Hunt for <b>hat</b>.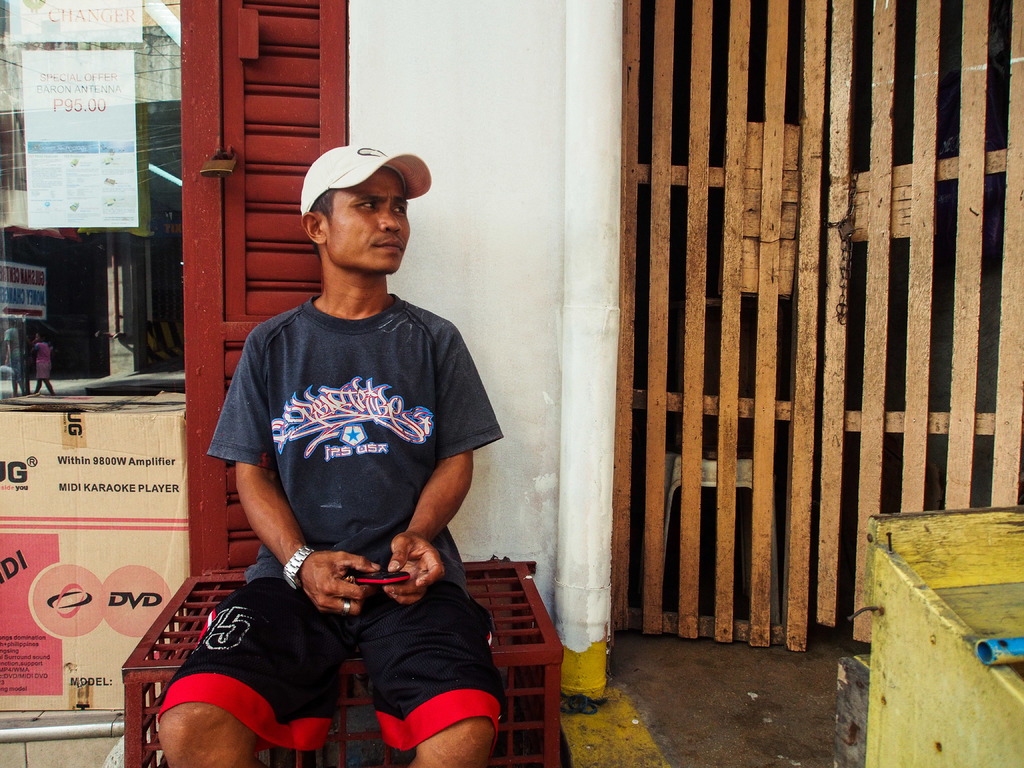
Hunted down at 299 143 430 216.
